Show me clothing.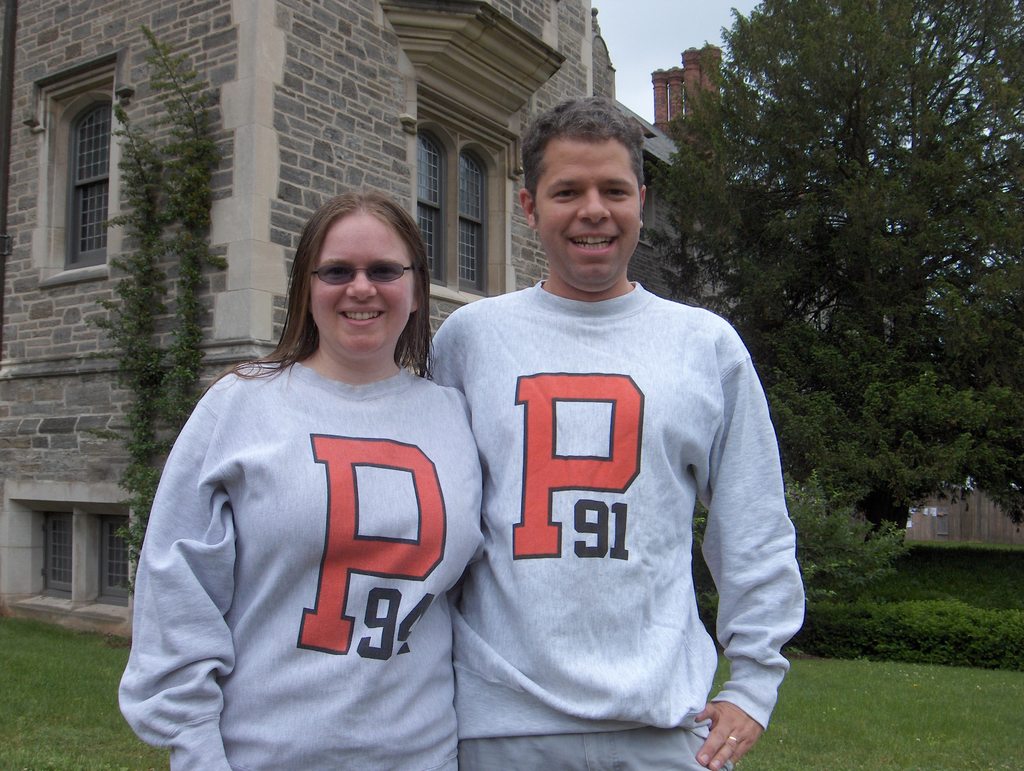
clothing is here: {"x1": 413, "y1": 279, "x2": 818, "y2": 770}.
